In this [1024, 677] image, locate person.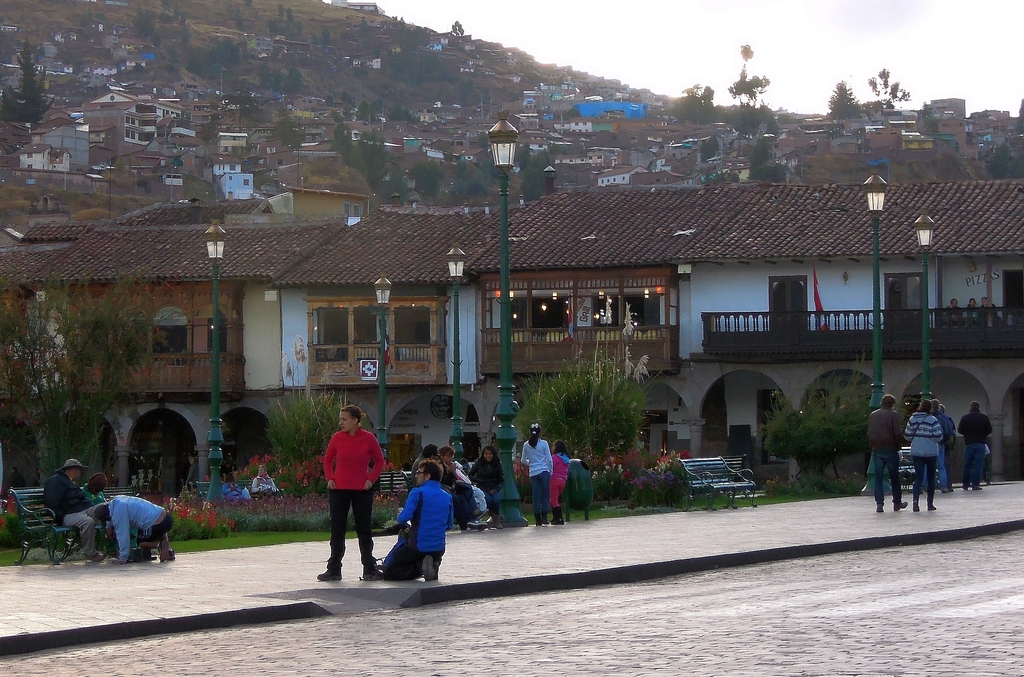
Bounding box: detection(250, 462, 281, 499).
